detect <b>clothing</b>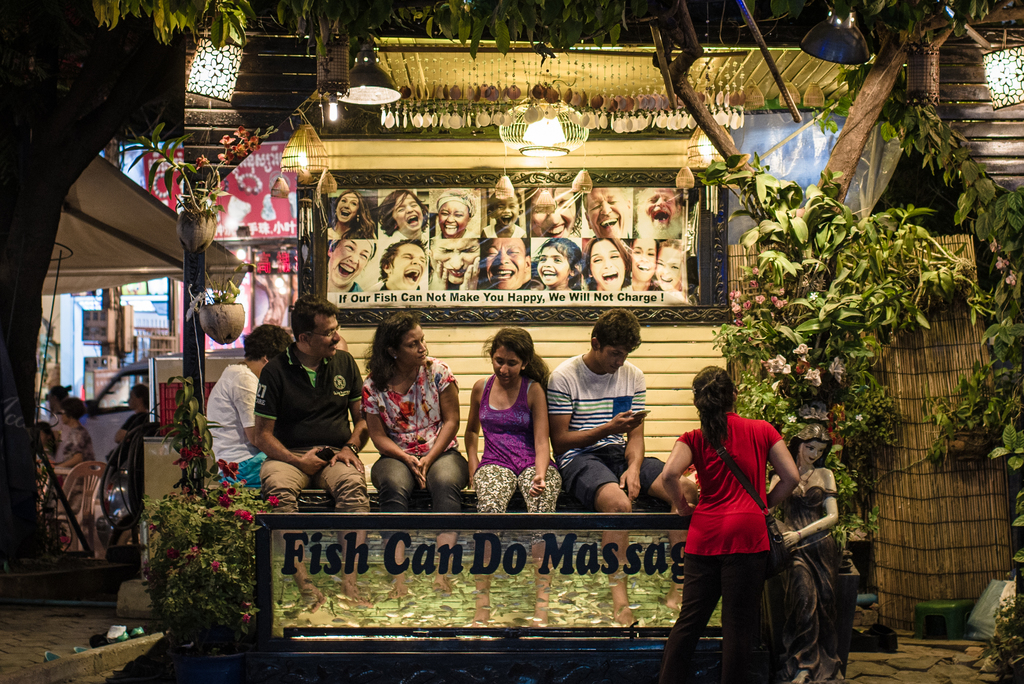
bbox=(361, 352, 466, 511)
